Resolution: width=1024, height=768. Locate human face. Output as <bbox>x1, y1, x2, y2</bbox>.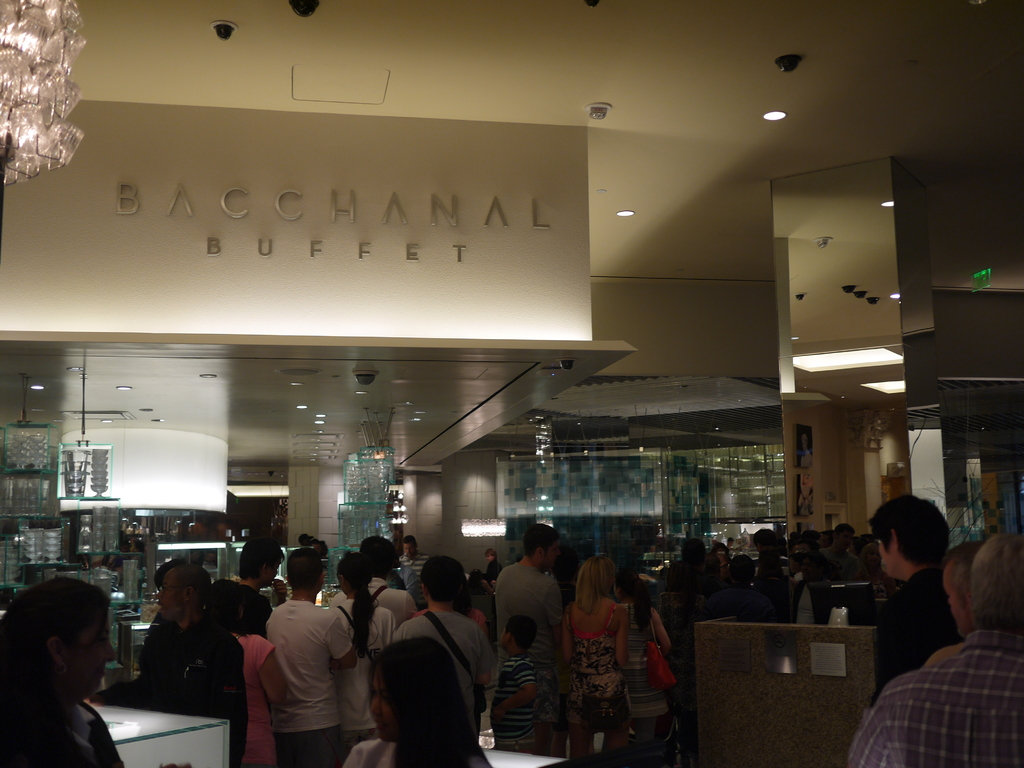
<bbox>63, 610, 115, 700</bbox>.
